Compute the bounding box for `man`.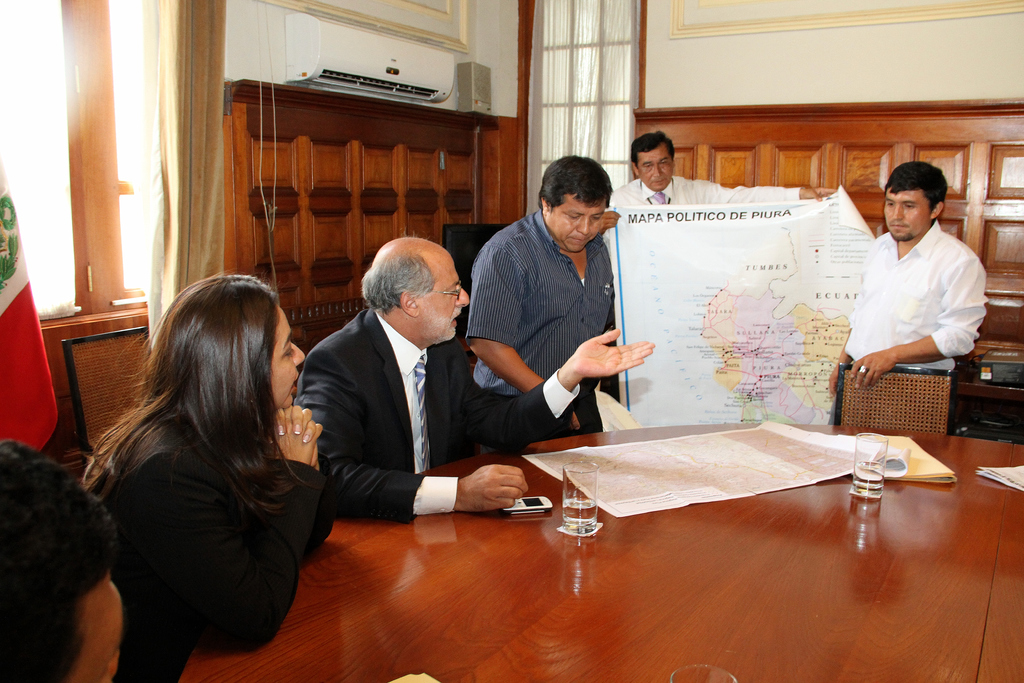
601,127,834,243.
